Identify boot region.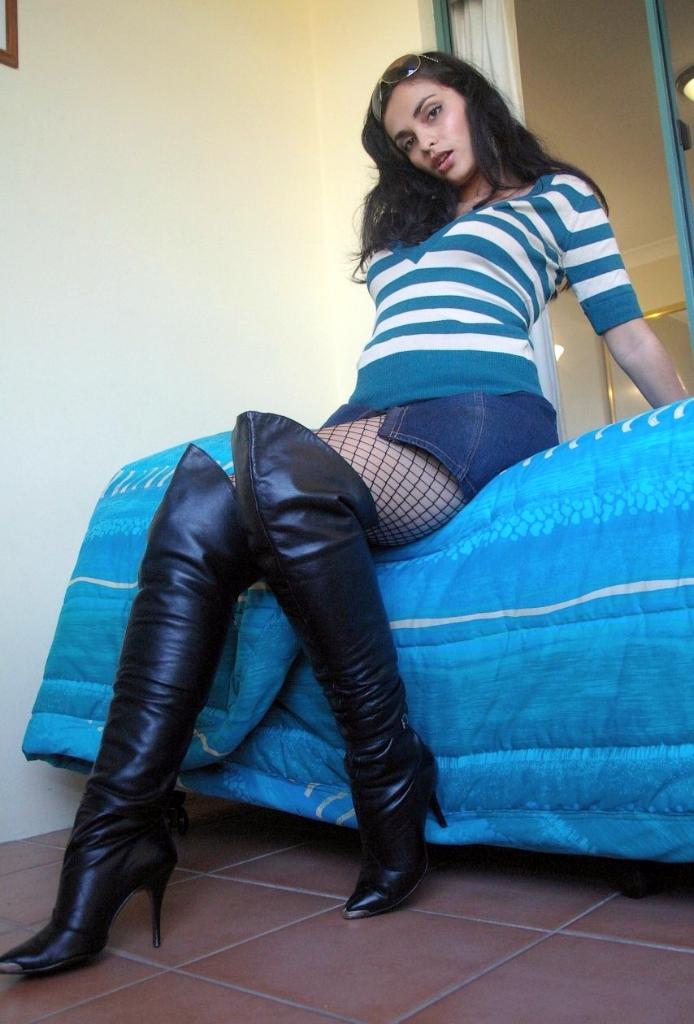
Region: rect(230, 409, 445, 920).
